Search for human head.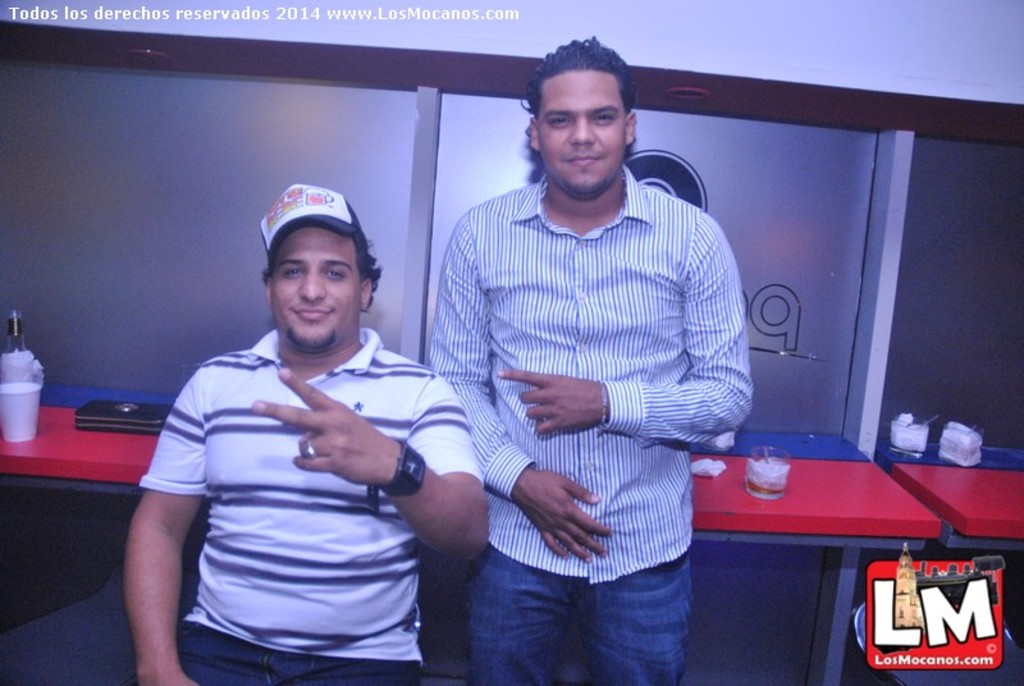
Found at (left=246, top=179, right=374, bottom=353).
